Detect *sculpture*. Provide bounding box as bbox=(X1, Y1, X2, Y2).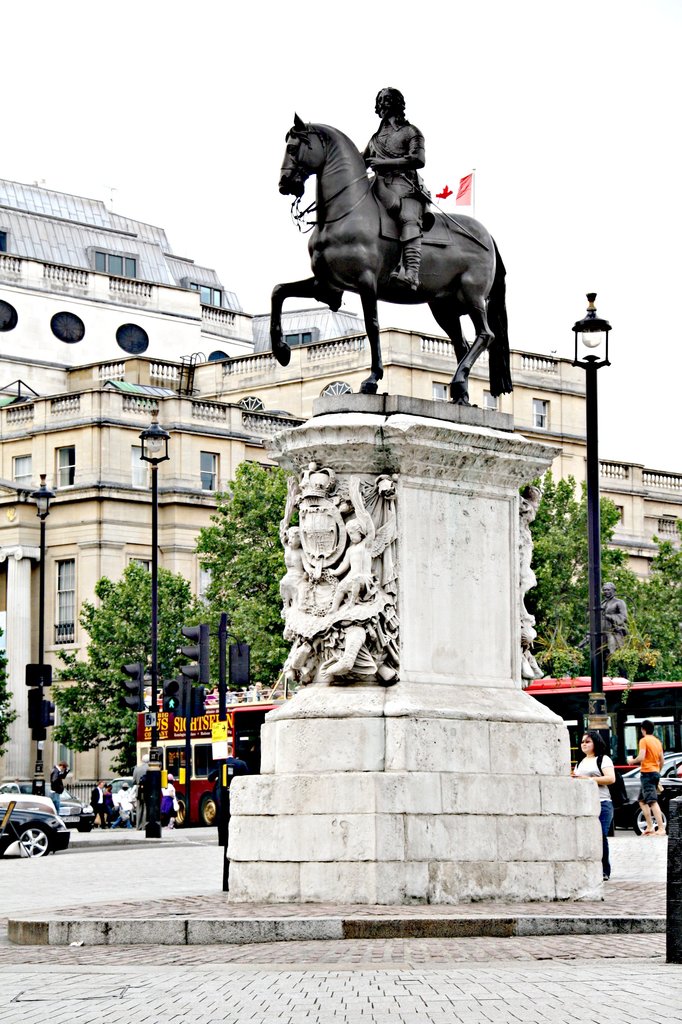
bbox=(275, 460, 404, 717).
